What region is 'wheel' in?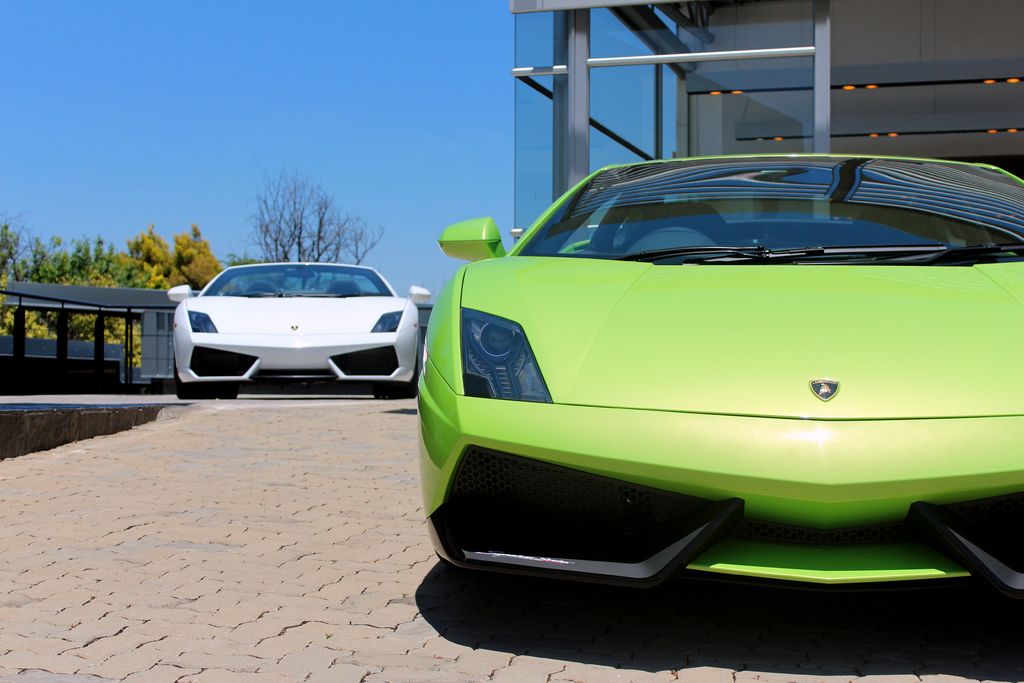
[378,375,422,406].
